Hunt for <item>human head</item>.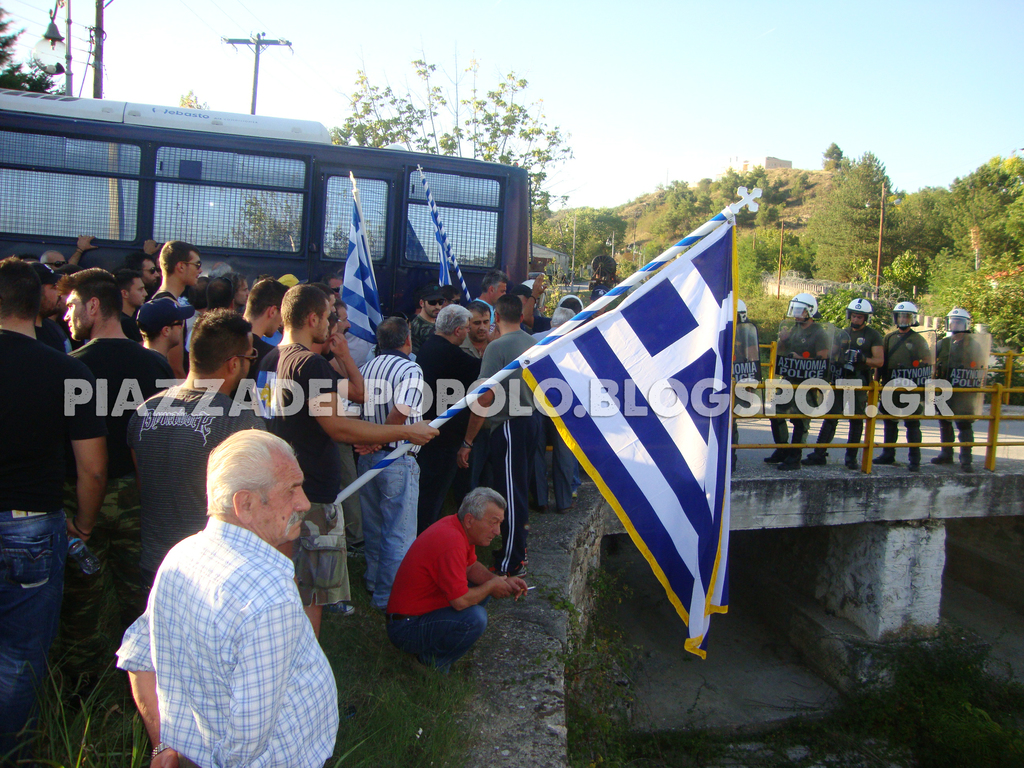
Hunted down at <bbox>468, 298, 493, 339</bbox>.
